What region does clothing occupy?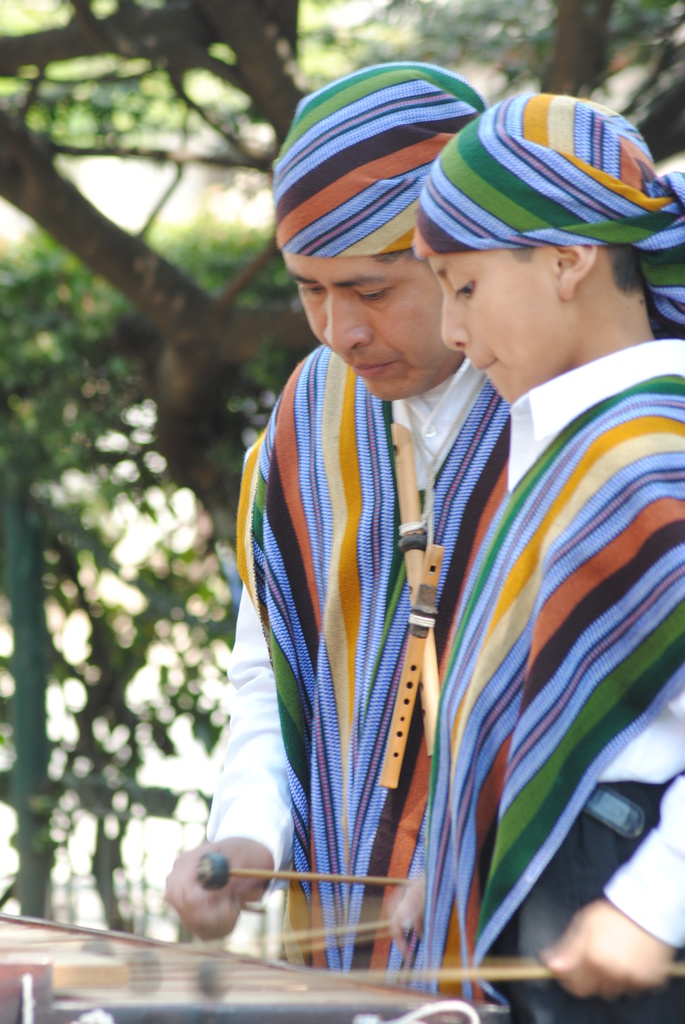
BBox(398, 337, 684, 1023).
